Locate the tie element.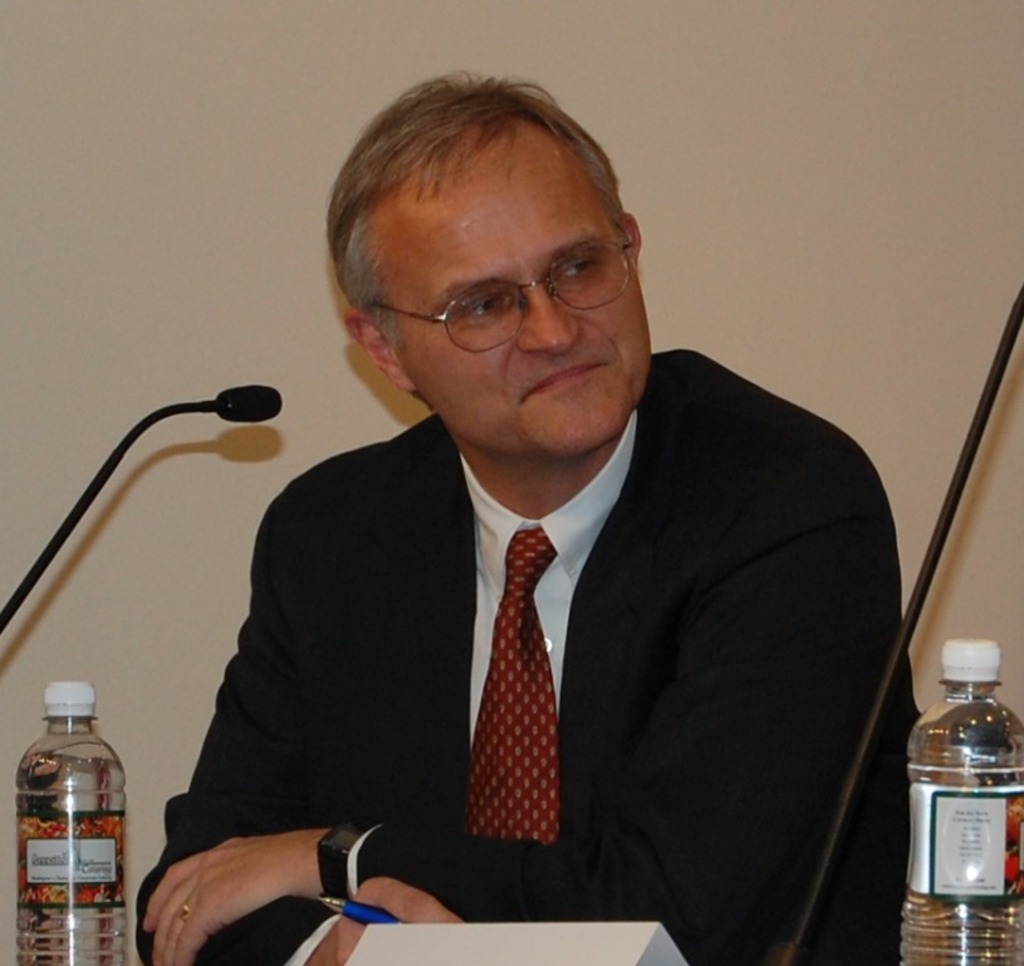
Element bbox: 460:528:578:849.
